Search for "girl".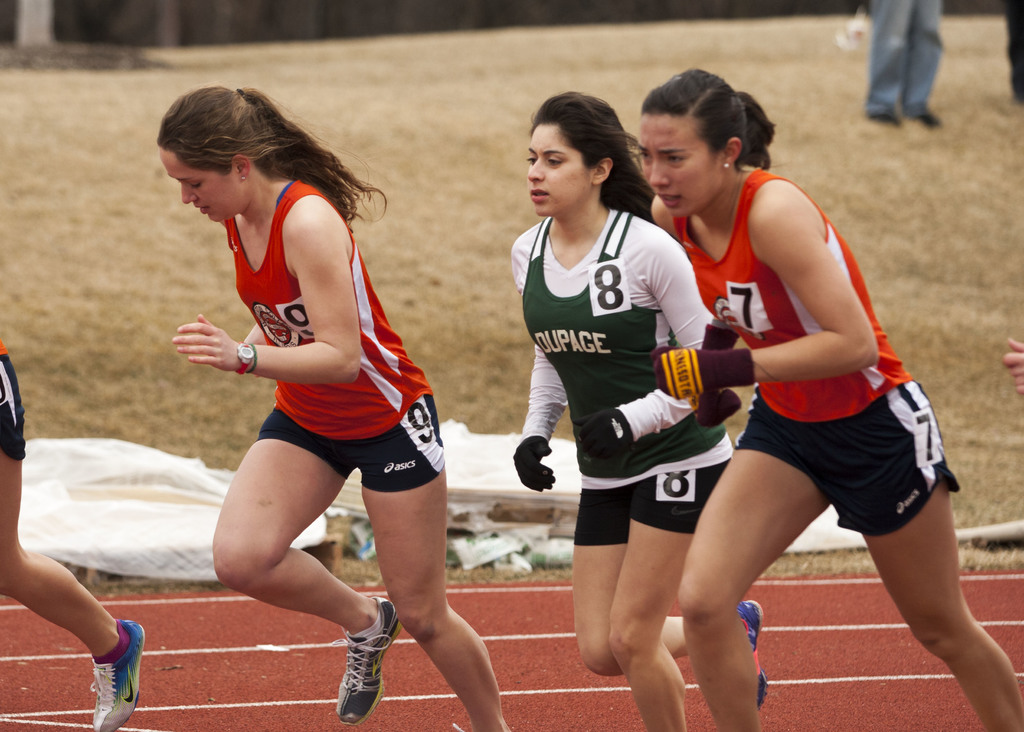
Found at <region>157, 83, 511, 731</region>.
